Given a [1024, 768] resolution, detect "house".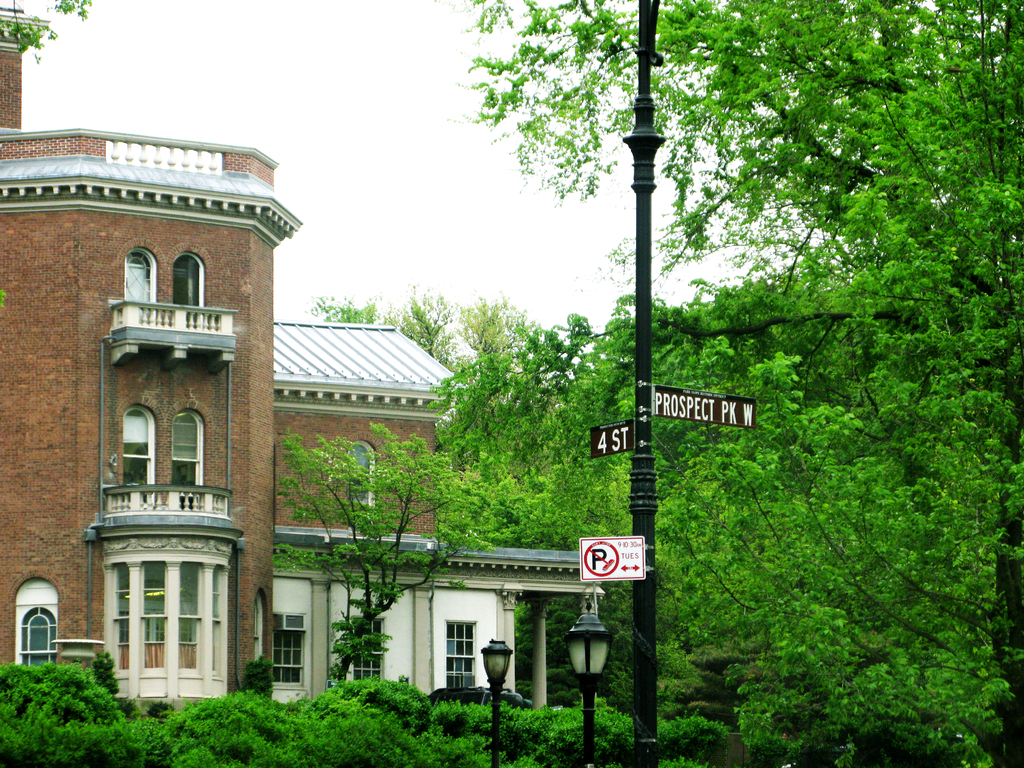
Rect(0, 0, 611, 715).
